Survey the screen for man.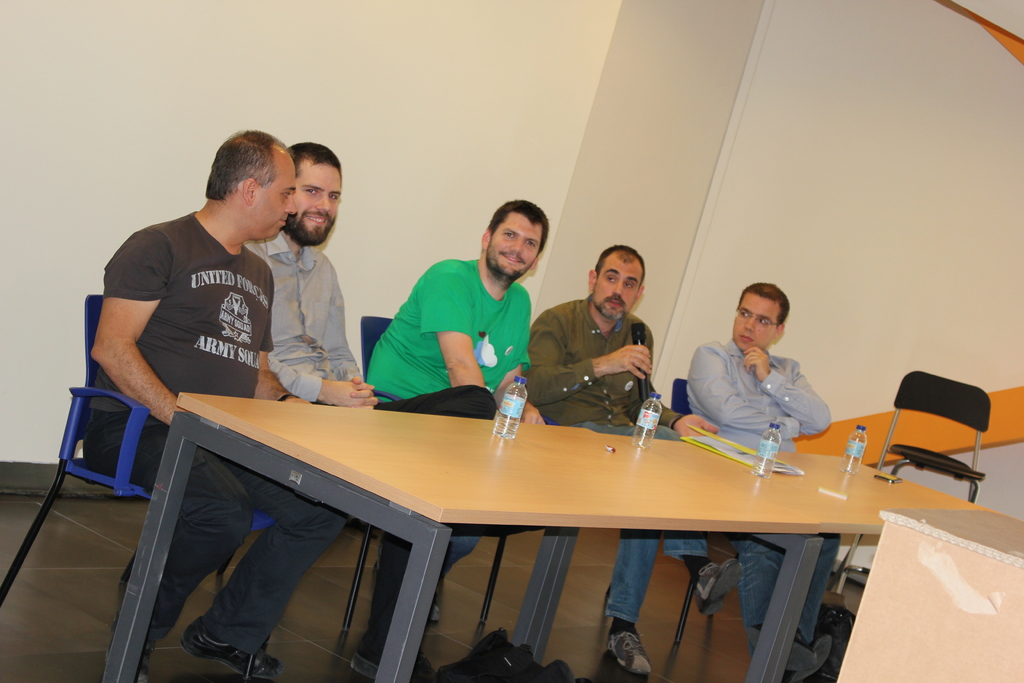
Survey found: BBox(522, 245, 723, 676).
